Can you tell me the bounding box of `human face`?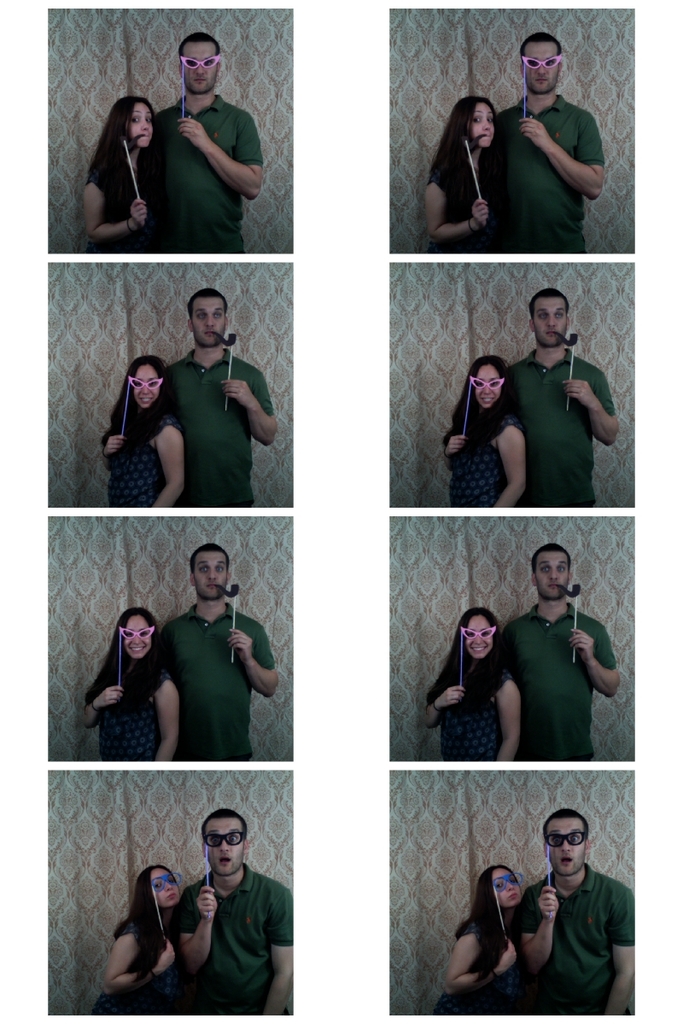
bbox=(535, 294, 569, 346).
